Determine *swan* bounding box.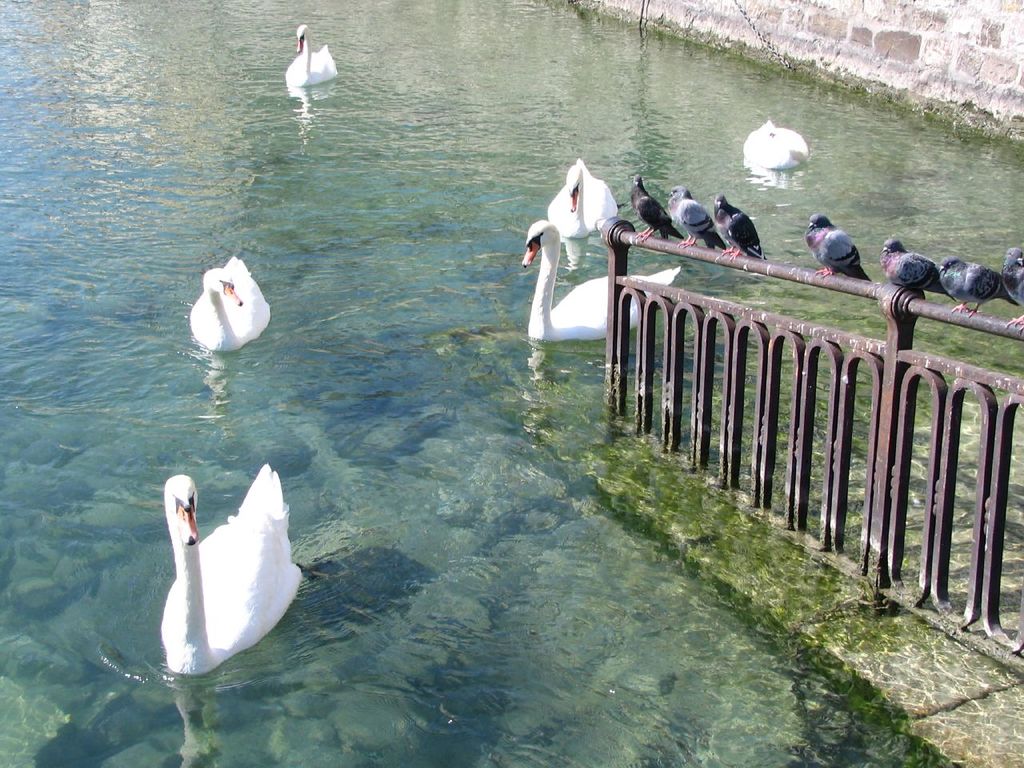
Determined: x1=152, y1=468, x2=302, y2=678.
